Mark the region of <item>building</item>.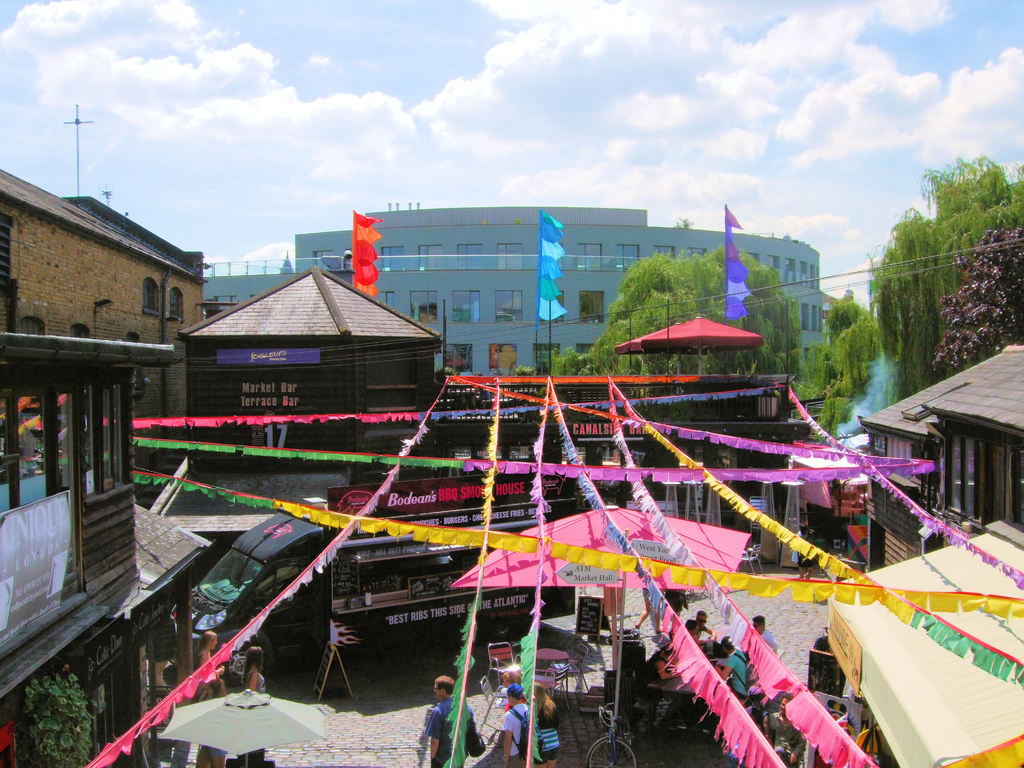
Region: <bbox>184, 265, 812, 673</bbox>.
